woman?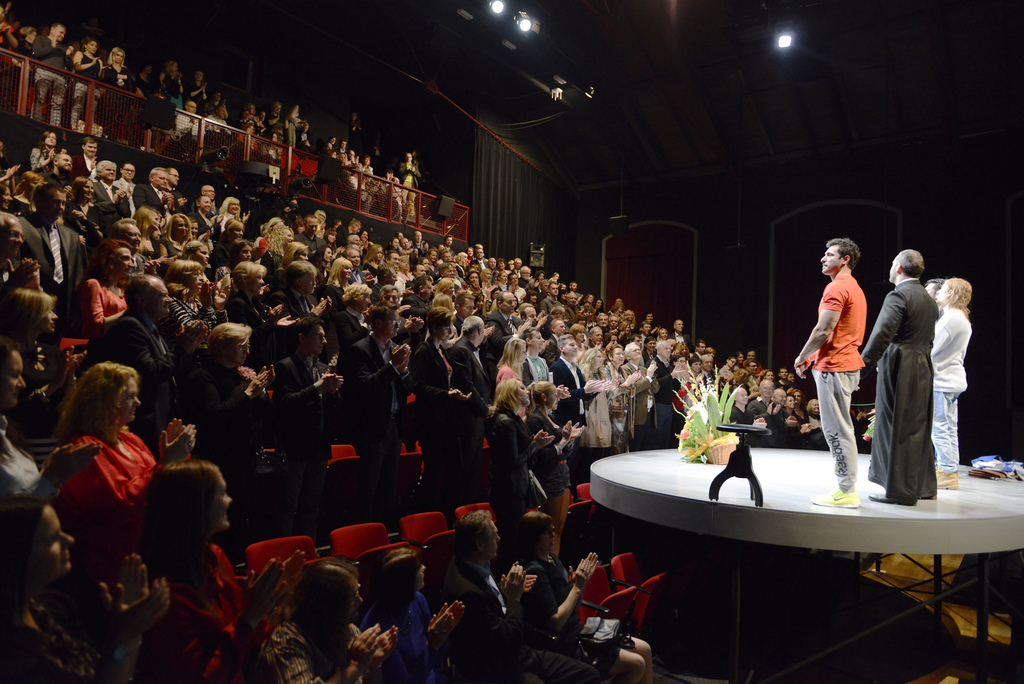
35 348 154 590
